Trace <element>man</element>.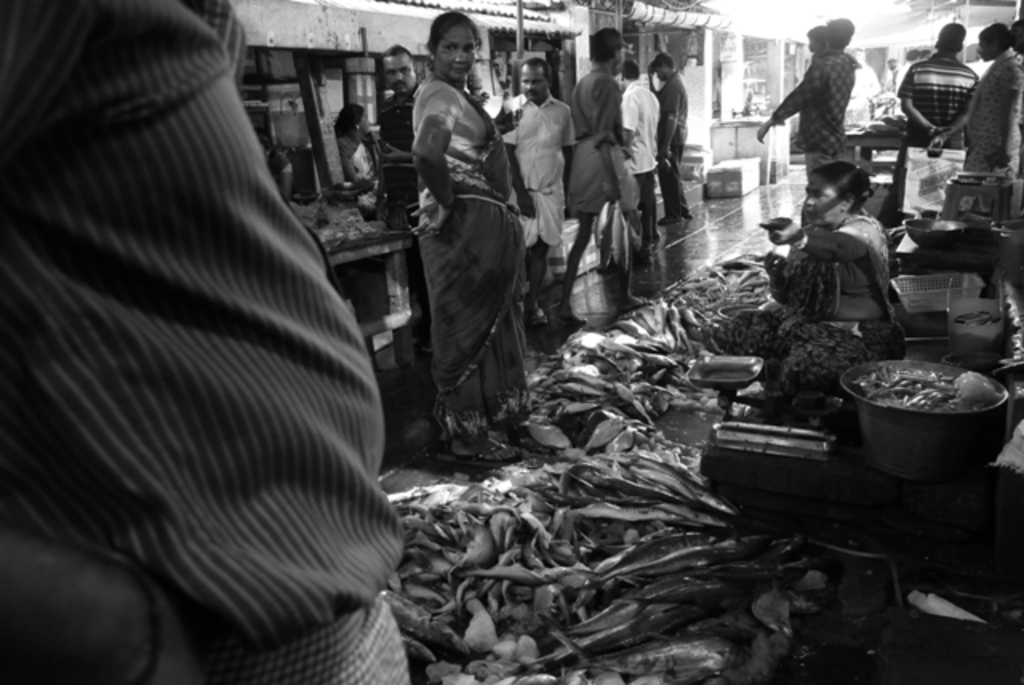
Traced to (x1=800, y1=24, x2=829, y2=187).
